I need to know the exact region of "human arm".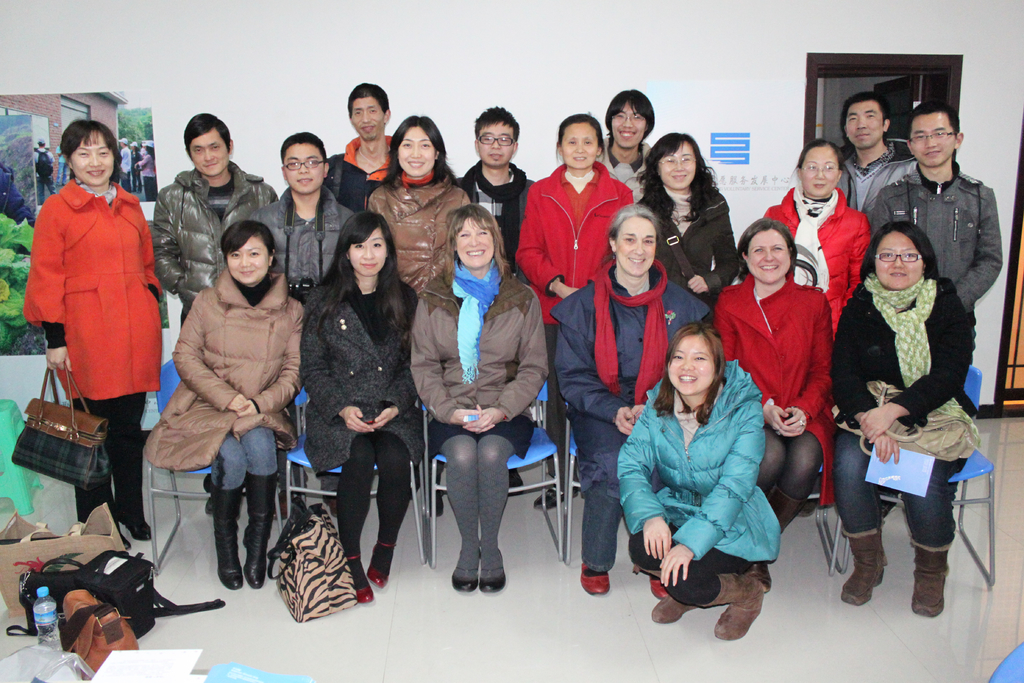
Region: [left=507, top=186, right=582, bottom=298].
